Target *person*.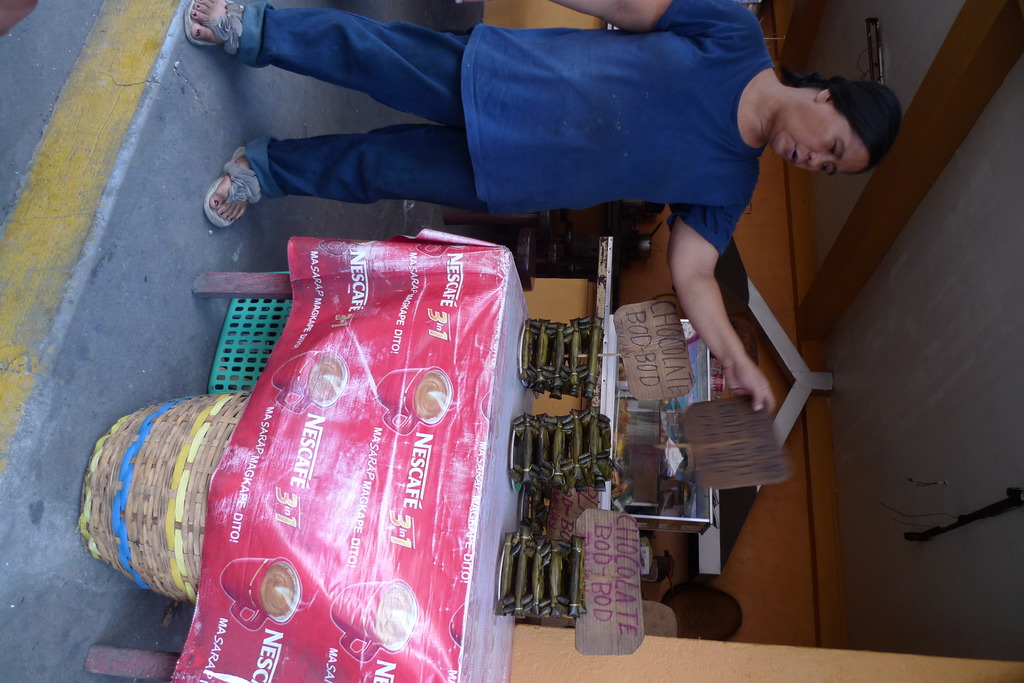
Target region: [190,0,902,417].
